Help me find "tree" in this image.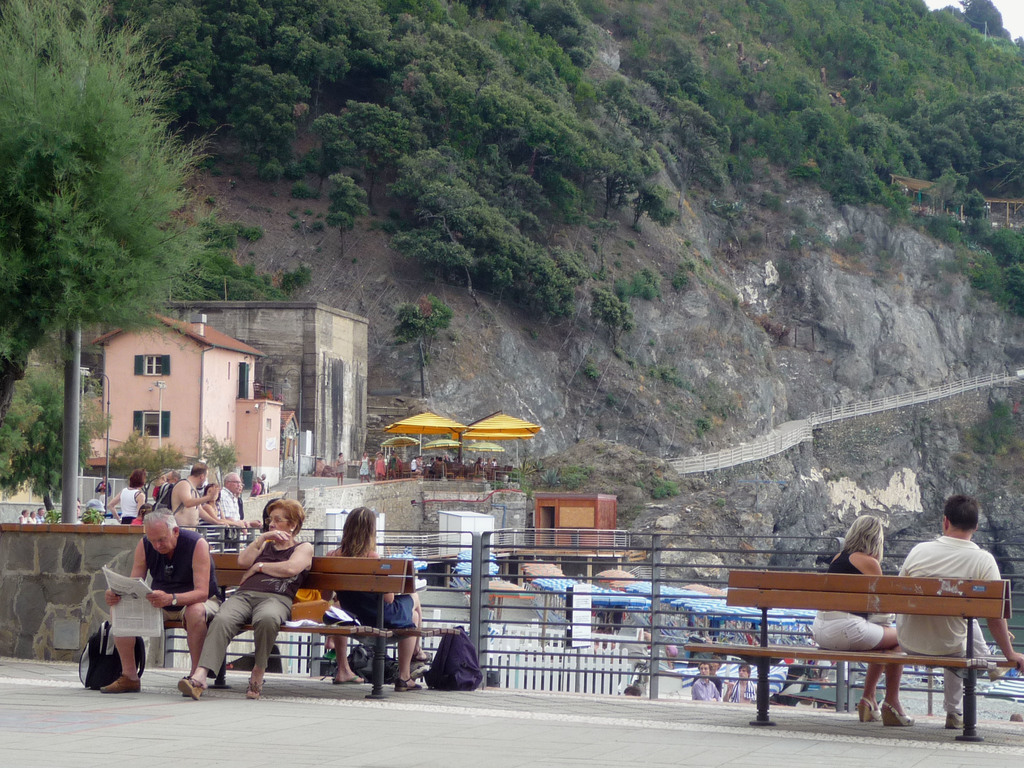
Found it: 102, 410, 182, 502.
